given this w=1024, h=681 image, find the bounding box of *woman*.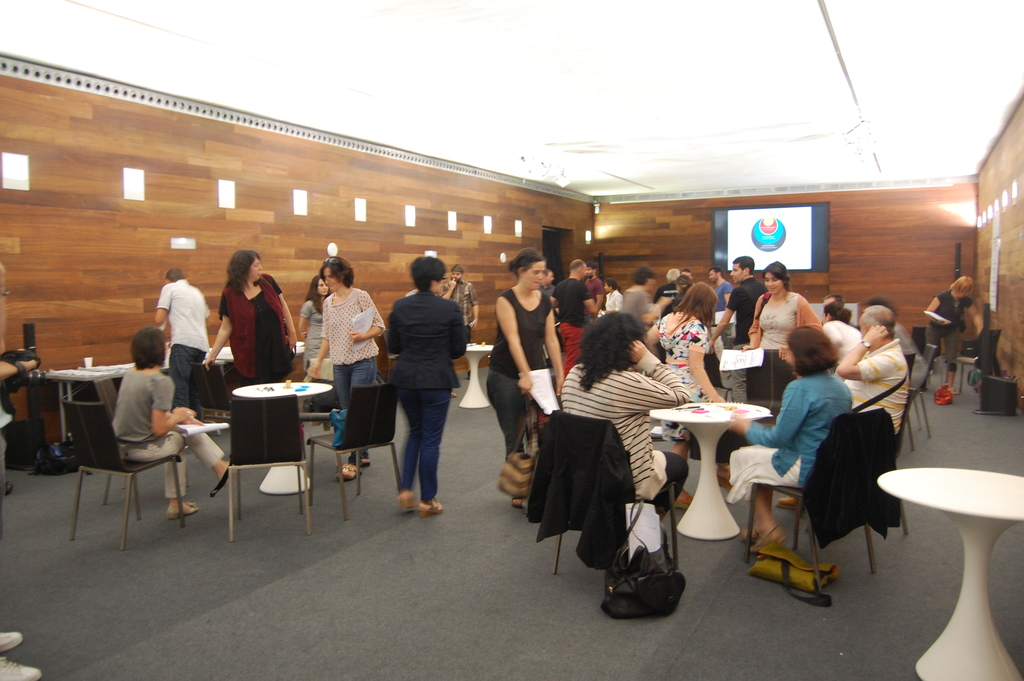
480 246 566 507.
